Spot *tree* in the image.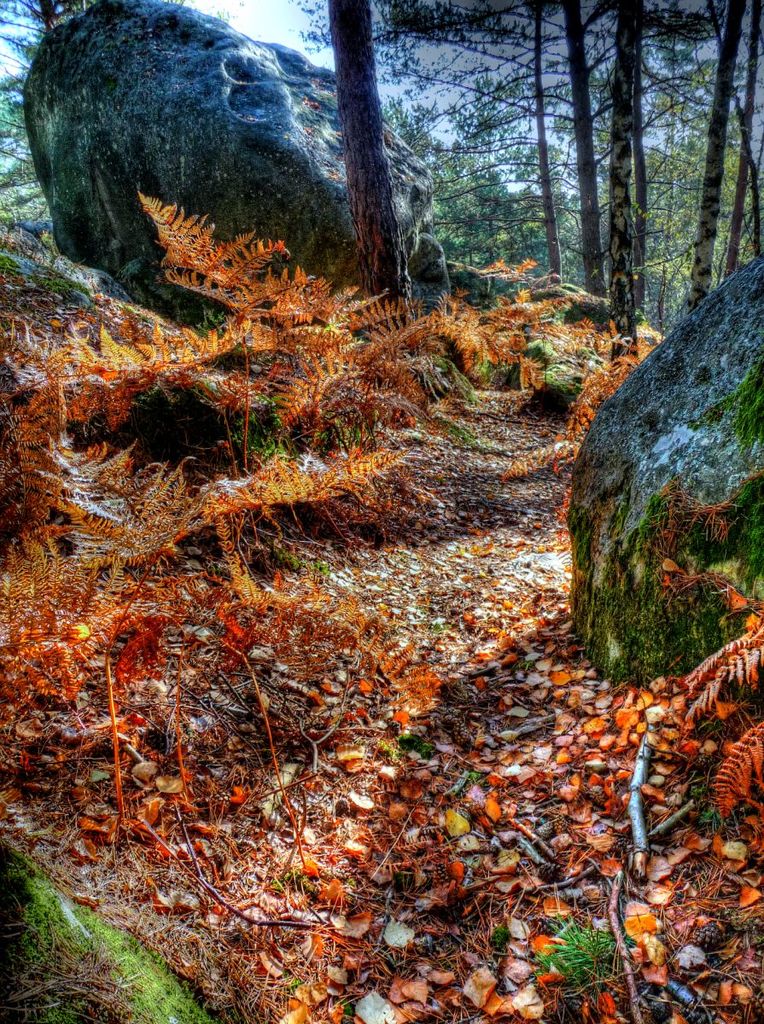
*tree* found at detection(0, 844, 228, 1023).
